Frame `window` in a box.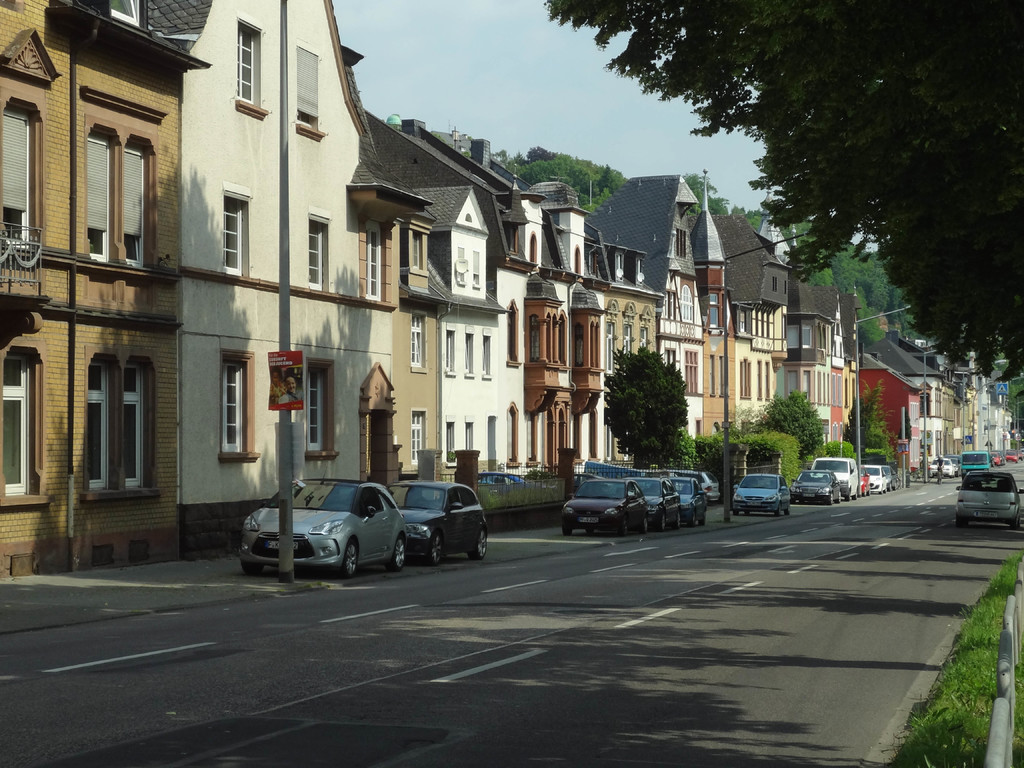
(x1=79, y1=347, x2=163, y2=504).
